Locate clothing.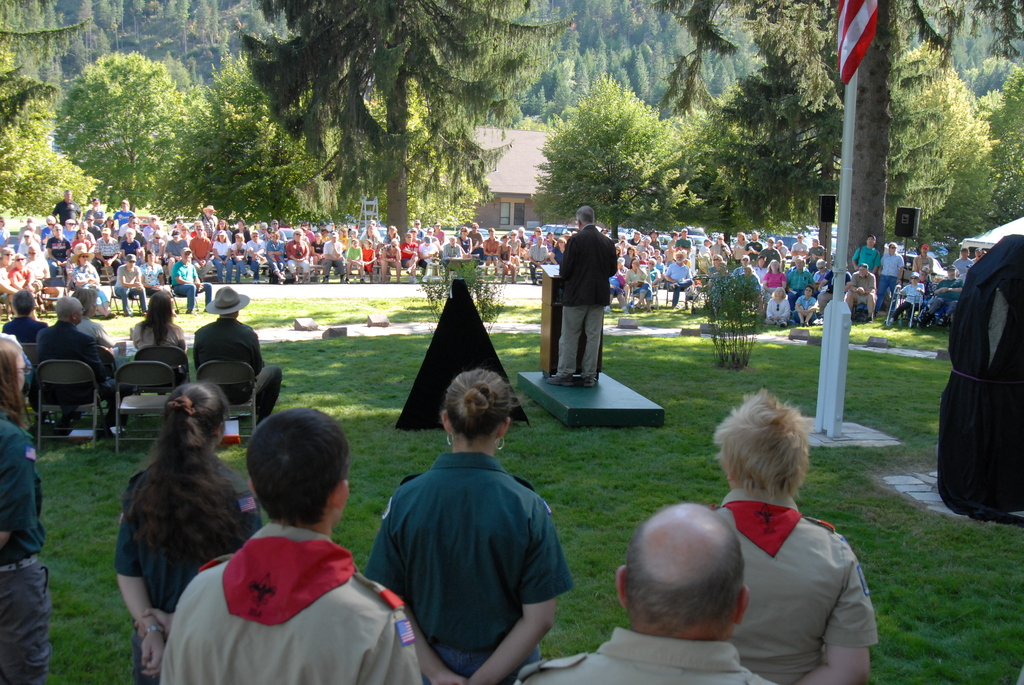
Bounding box: 518/620/783/684.
